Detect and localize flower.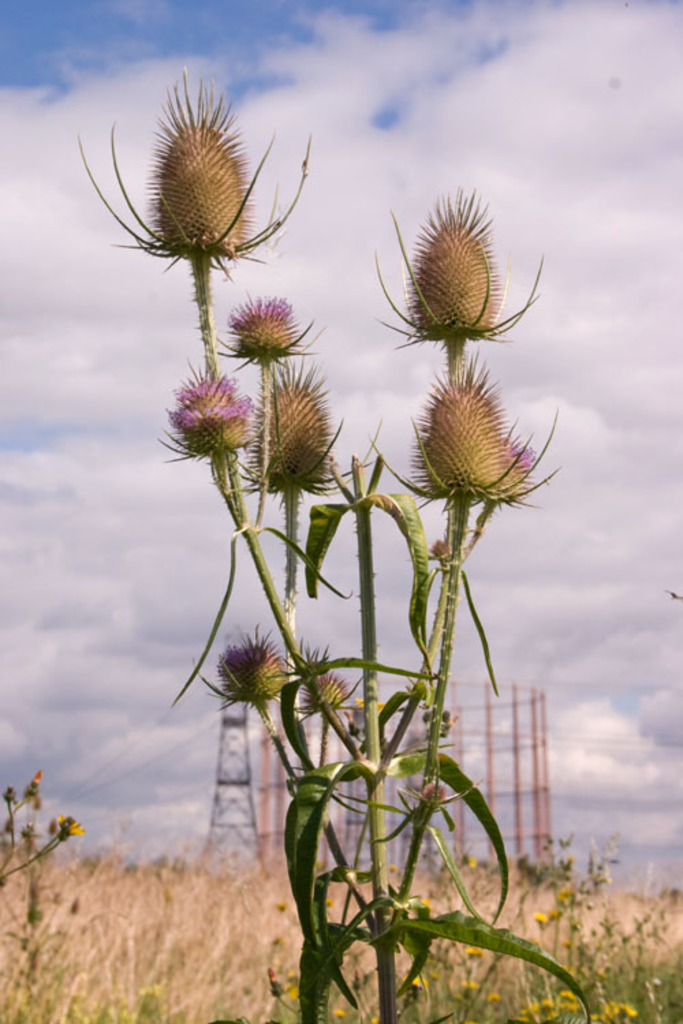
Localized at select_region(365, 184, 542, 348).
